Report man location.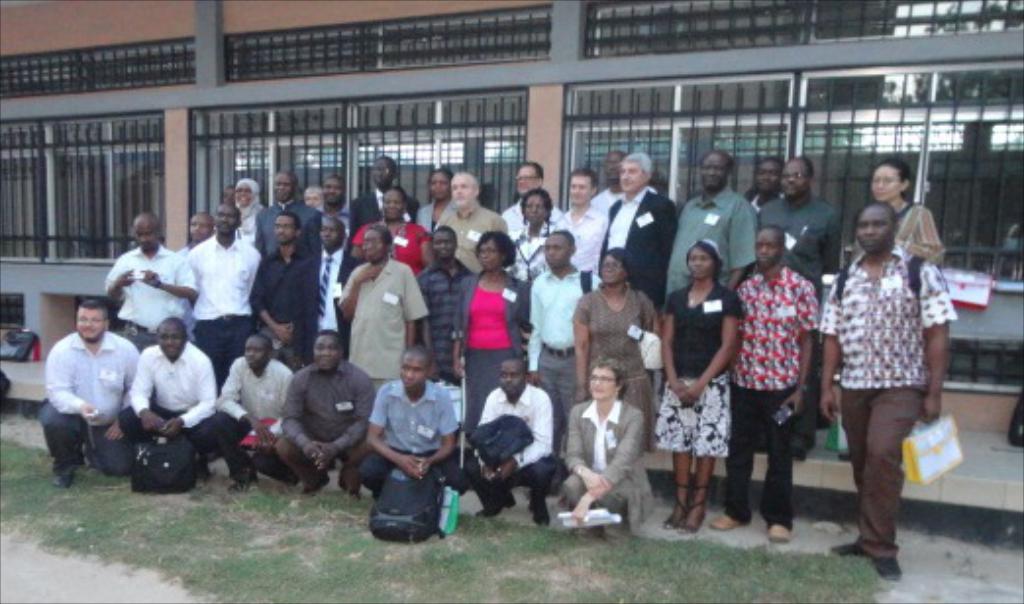
Report: locate(553, 169, 610, 292).
